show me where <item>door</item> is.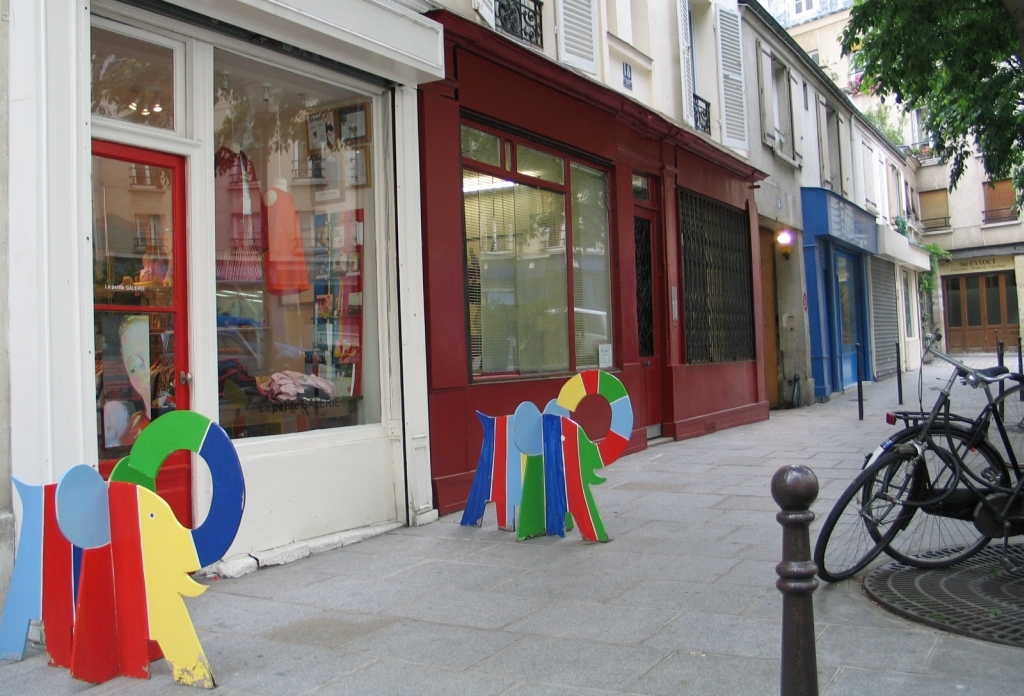
<item>door</item> is at bbox(89, 140, 185, 520).
